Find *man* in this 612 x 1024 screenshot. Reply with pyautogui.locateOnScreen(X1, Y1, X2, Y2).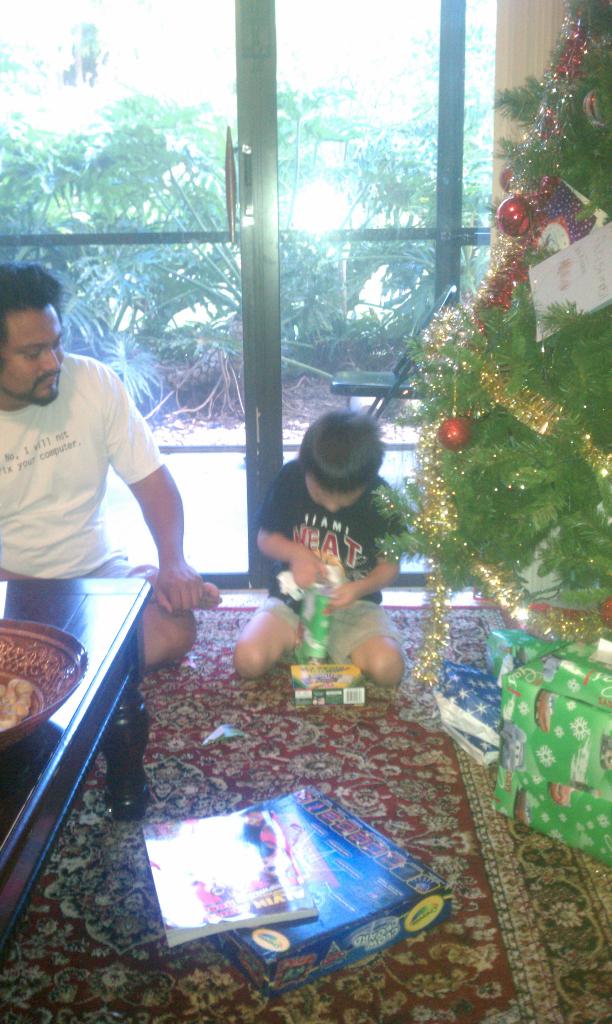
pyautogui.locateOnScreen(8, 257, 223, 660).
